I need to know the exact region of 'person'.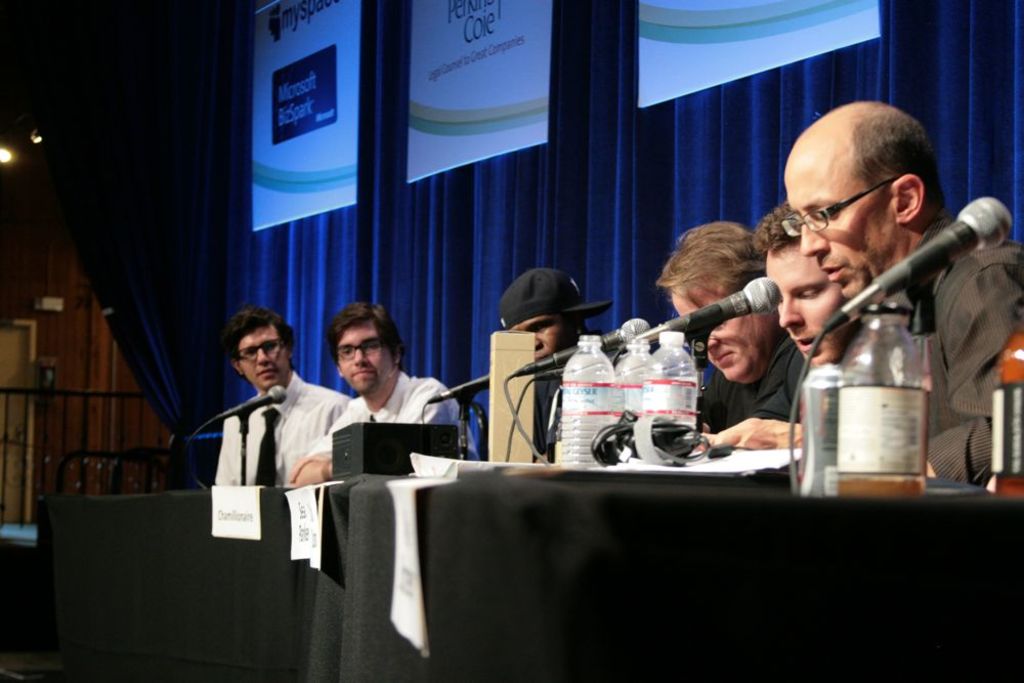
Region: x1=799 y1=100 x2=1023 y2=502.
